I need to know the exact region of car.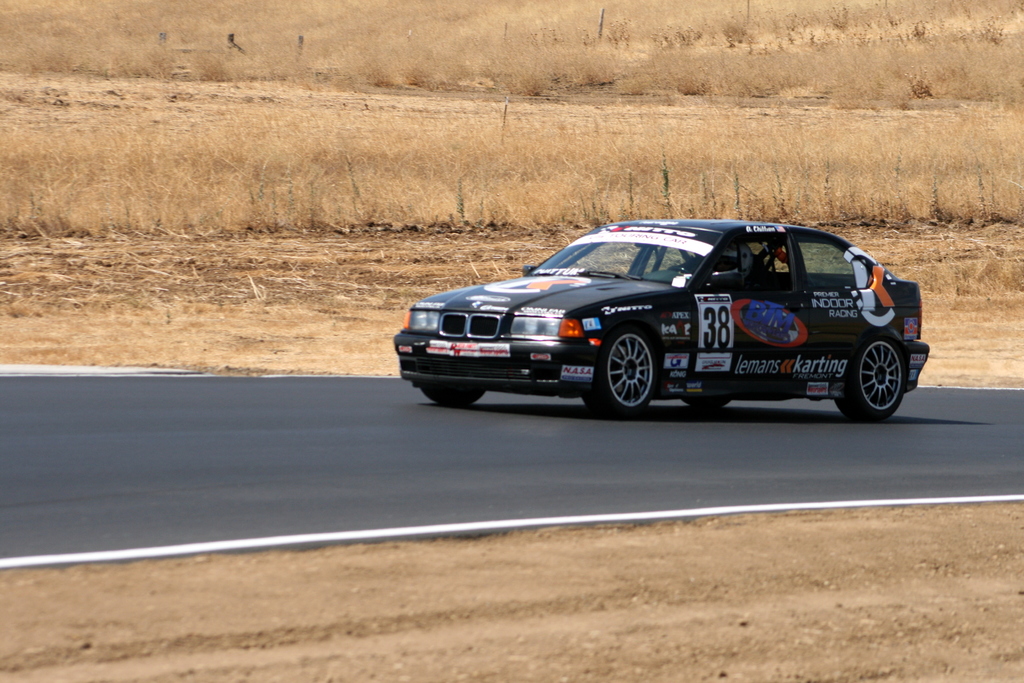
Region: bbox=[399, 208, 932, 420].
